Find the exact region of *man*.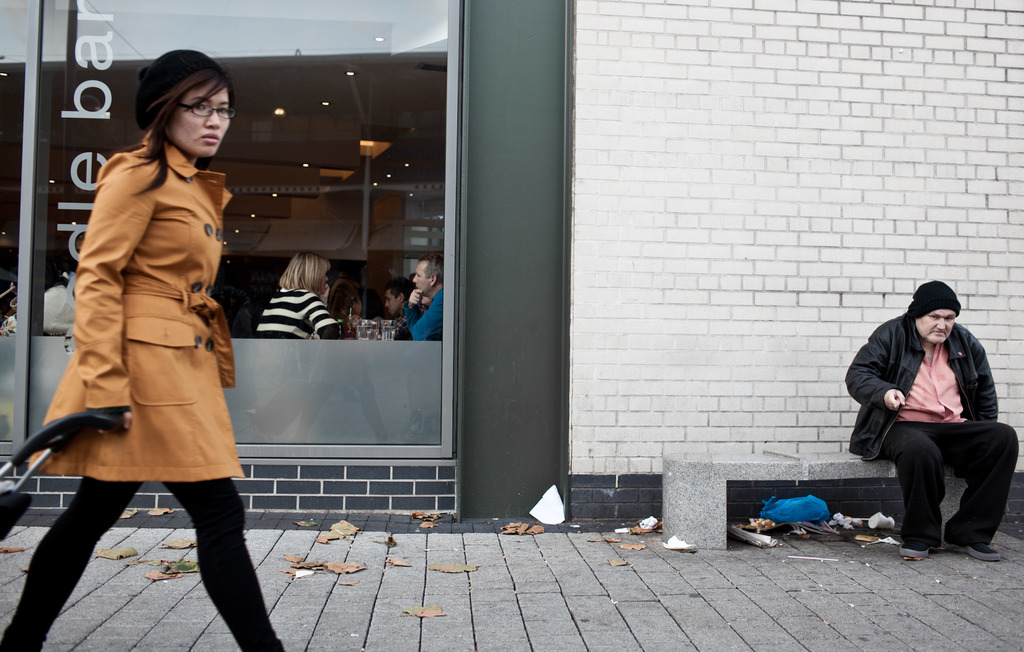
Exact region: left=843, top=277, right=1019, bottom=561.
